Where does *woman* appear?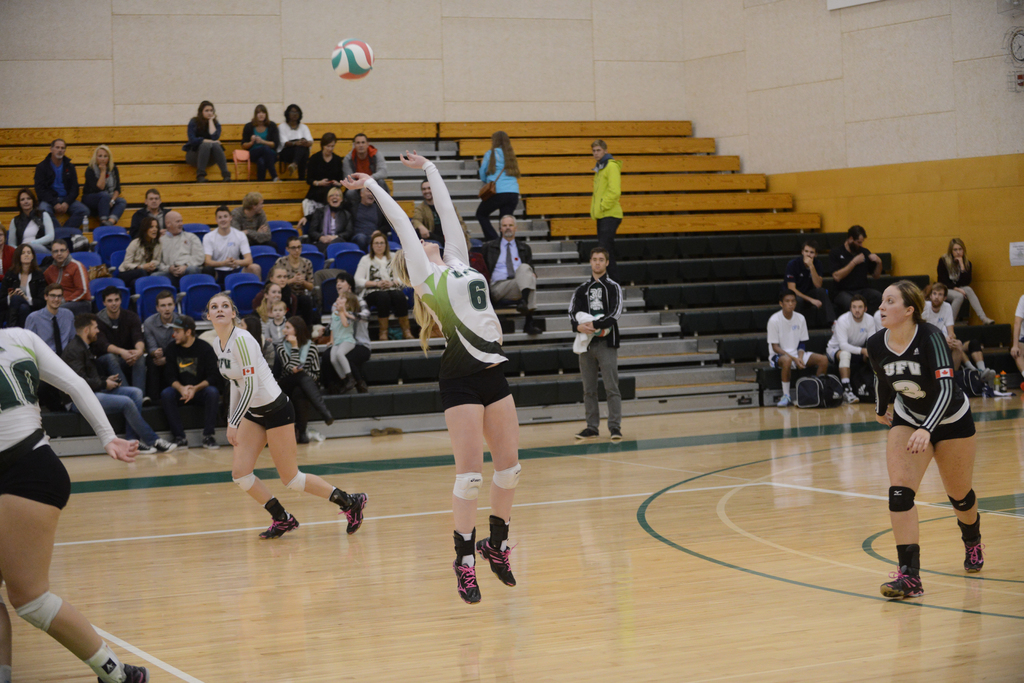
Appears at locate(181, 102, 232, 181).
